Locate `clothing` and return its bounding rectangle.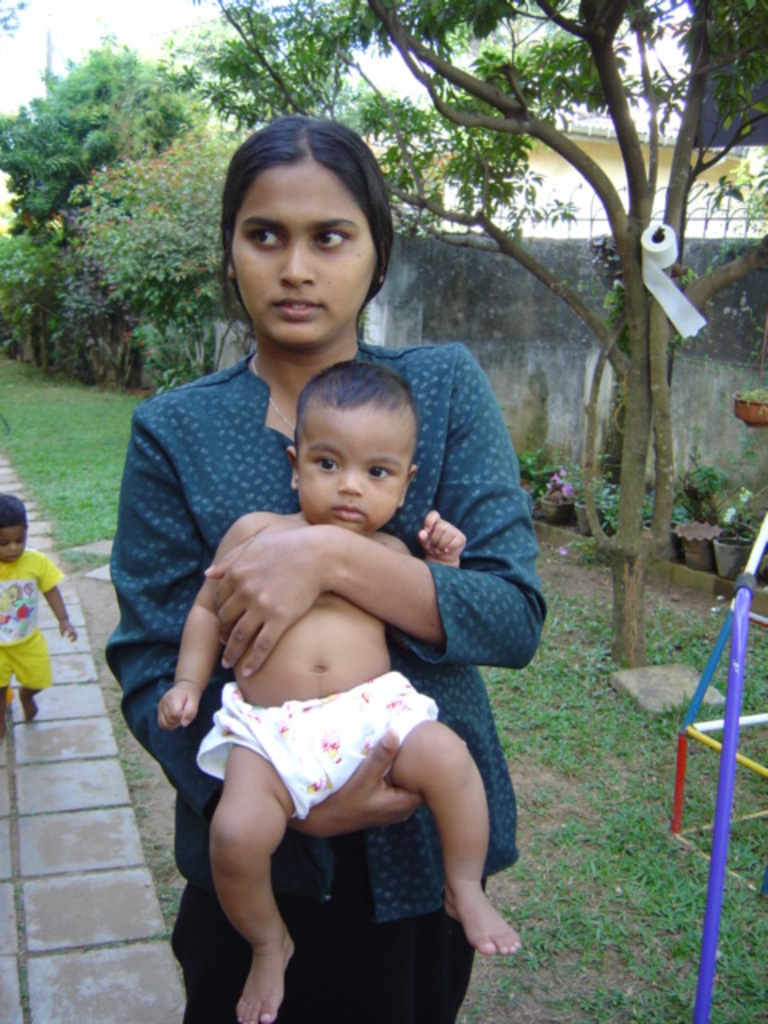
[x1=102, y1=371, x2=640, y2=1019].
